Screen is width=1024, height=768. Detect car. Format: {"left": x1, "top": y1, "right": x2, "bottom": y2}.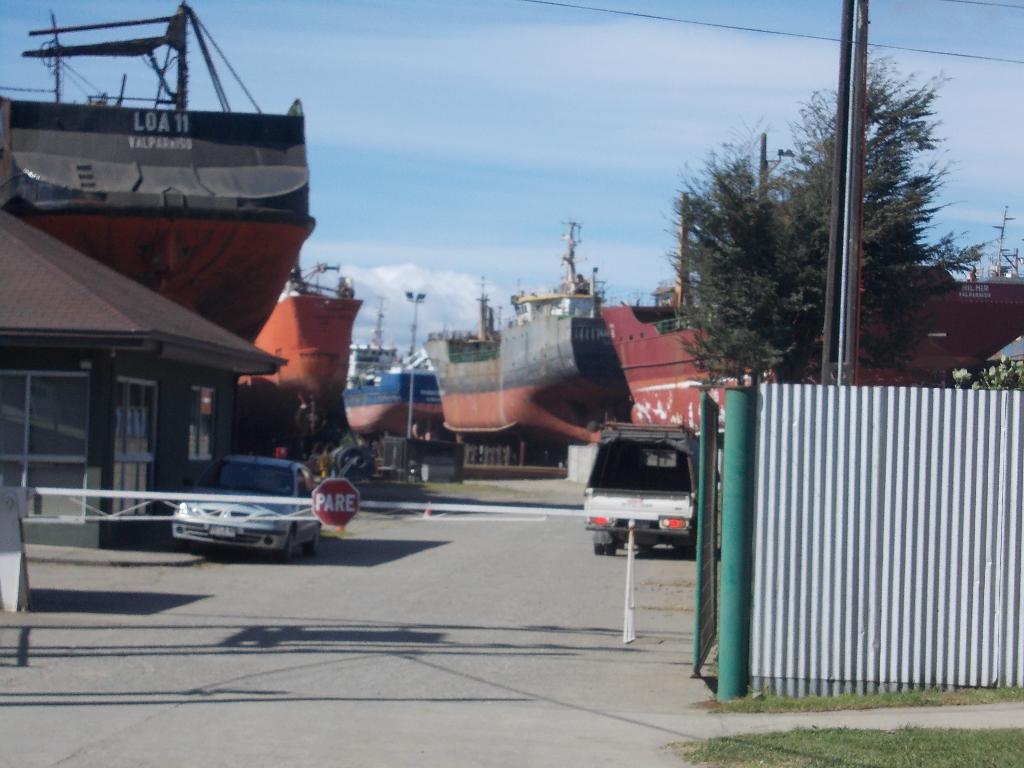
{"left": 155, "top": 454, "right": 333, "bottom": 563}.
